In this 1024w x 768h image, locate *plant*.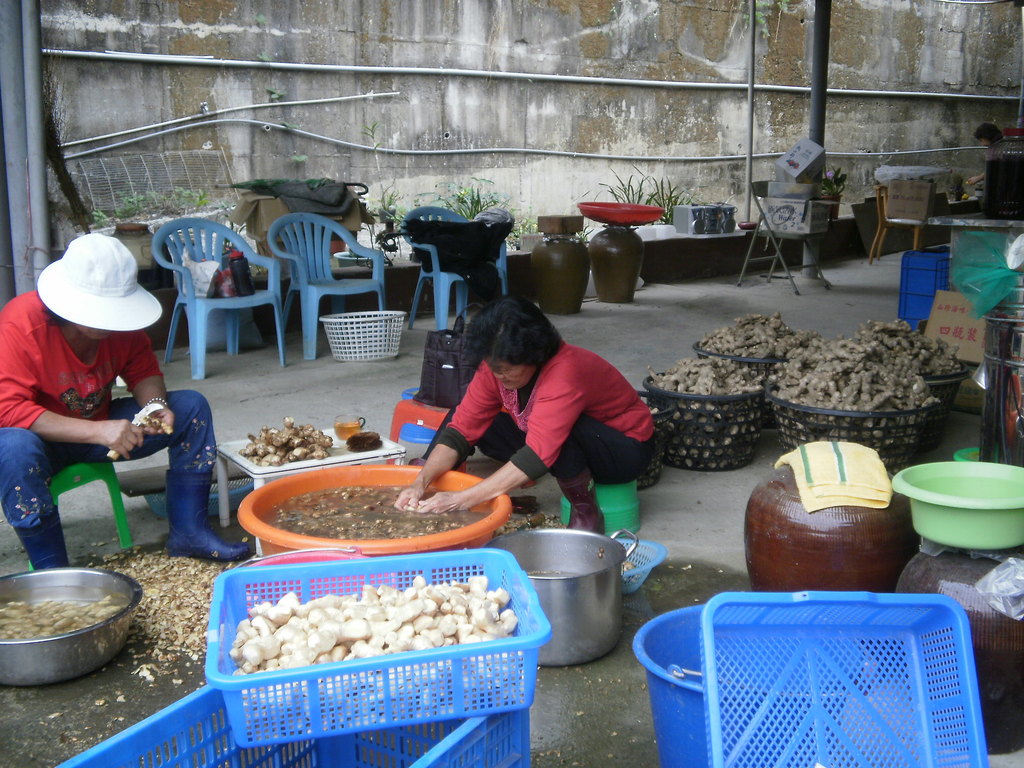
Bounding box: 648, 177, 693, 222.
